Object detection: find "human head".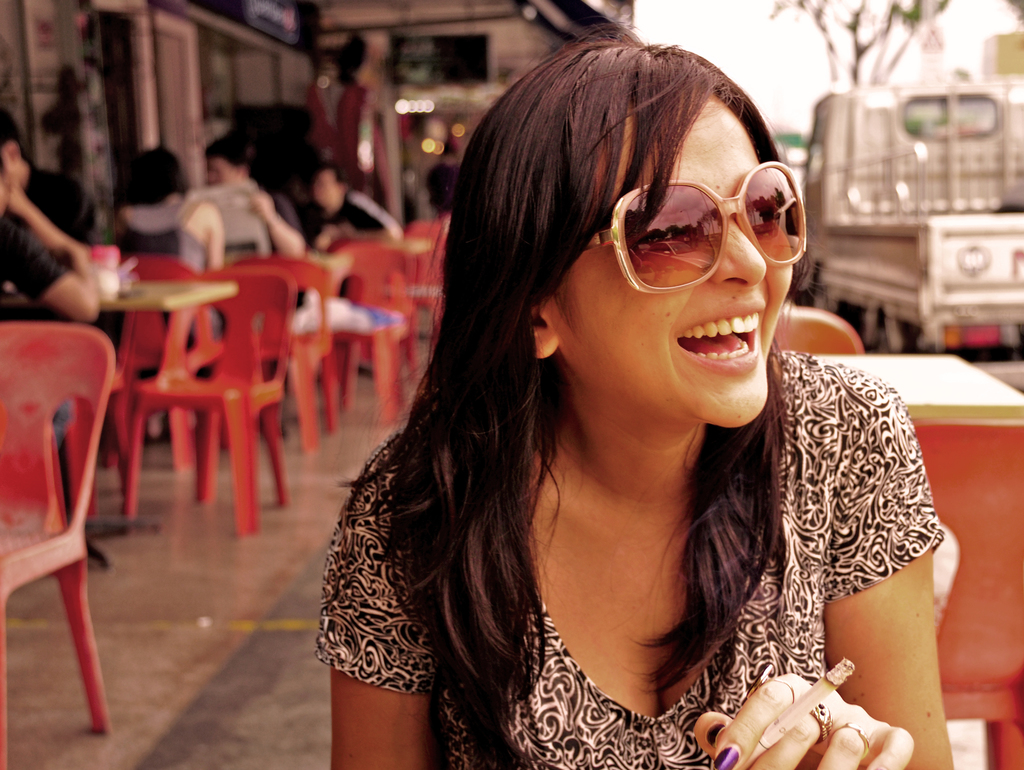
116,142,182,209.
